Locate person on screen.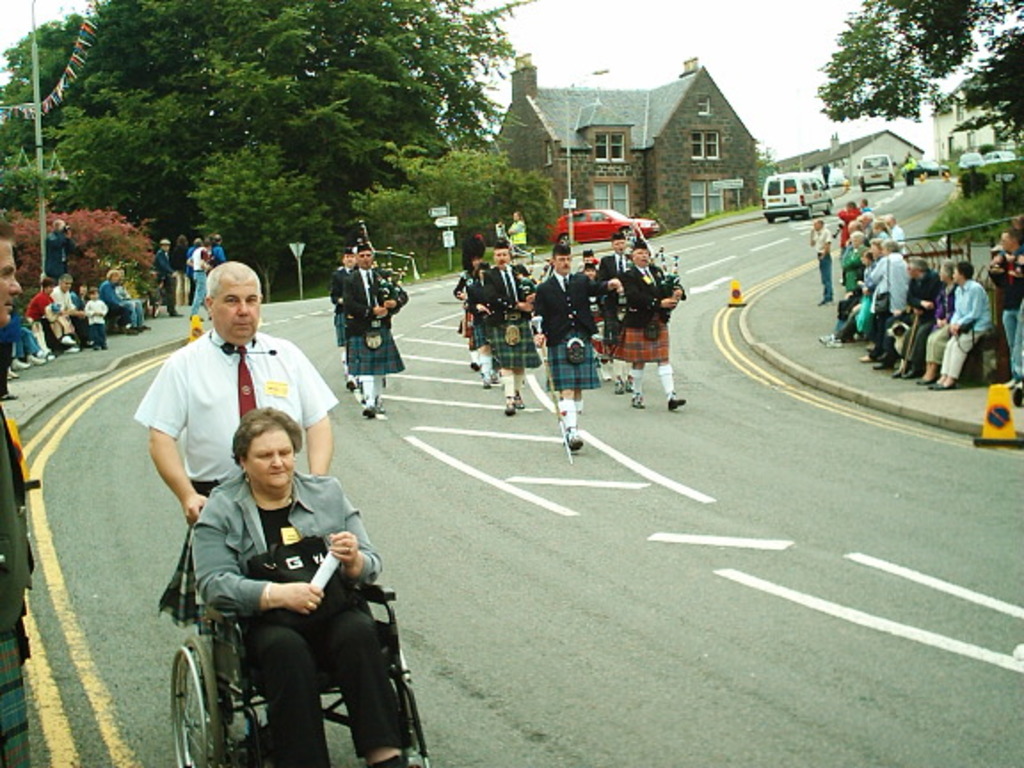
On screen at detection(206, 228, 226, 263).
